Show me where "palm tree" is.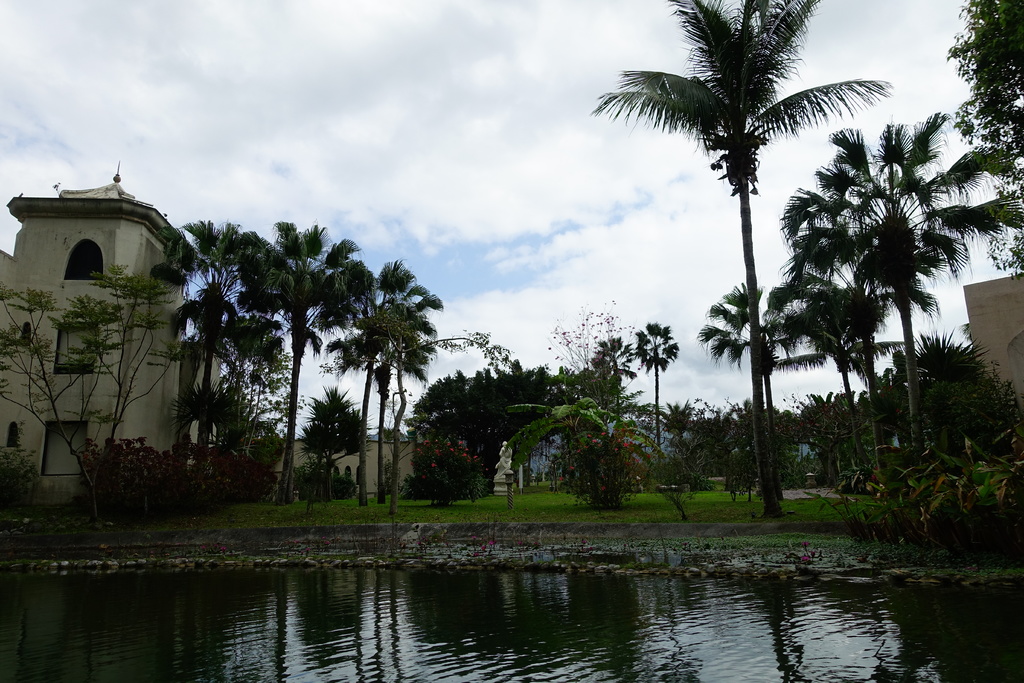
"palm tree" is at l=613, t=0, r=881, b=495.
